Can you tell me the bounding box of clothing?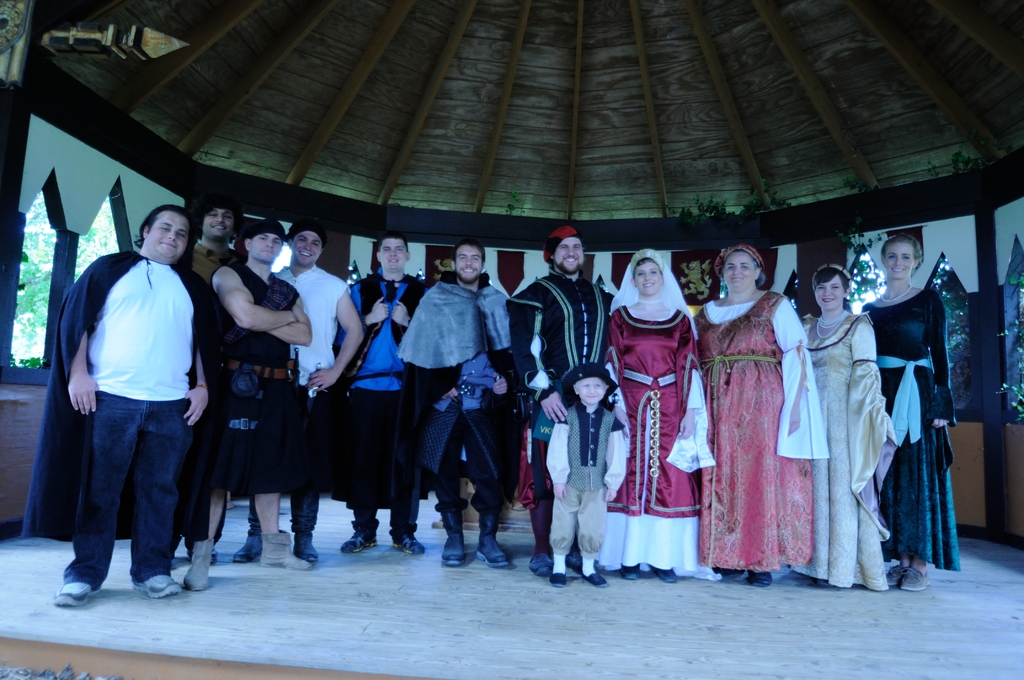
box(604, 247, 711, 571).
